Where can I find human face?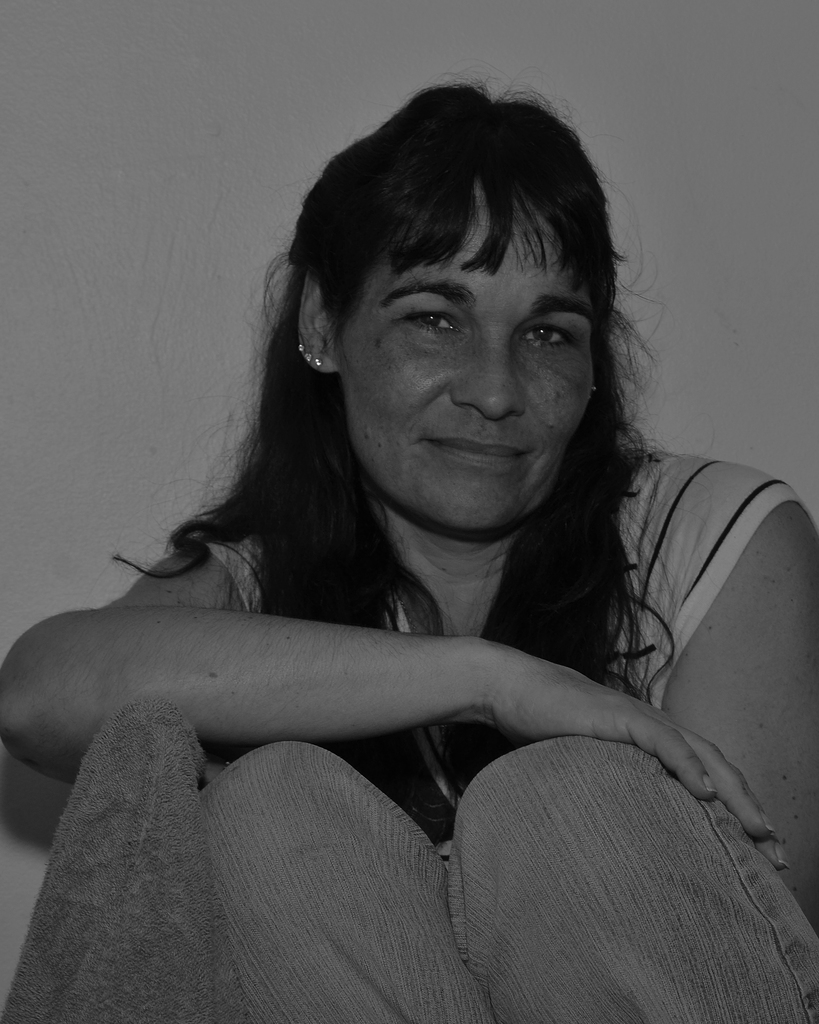
You can find it at Rect(335, 173, 601, 538).
